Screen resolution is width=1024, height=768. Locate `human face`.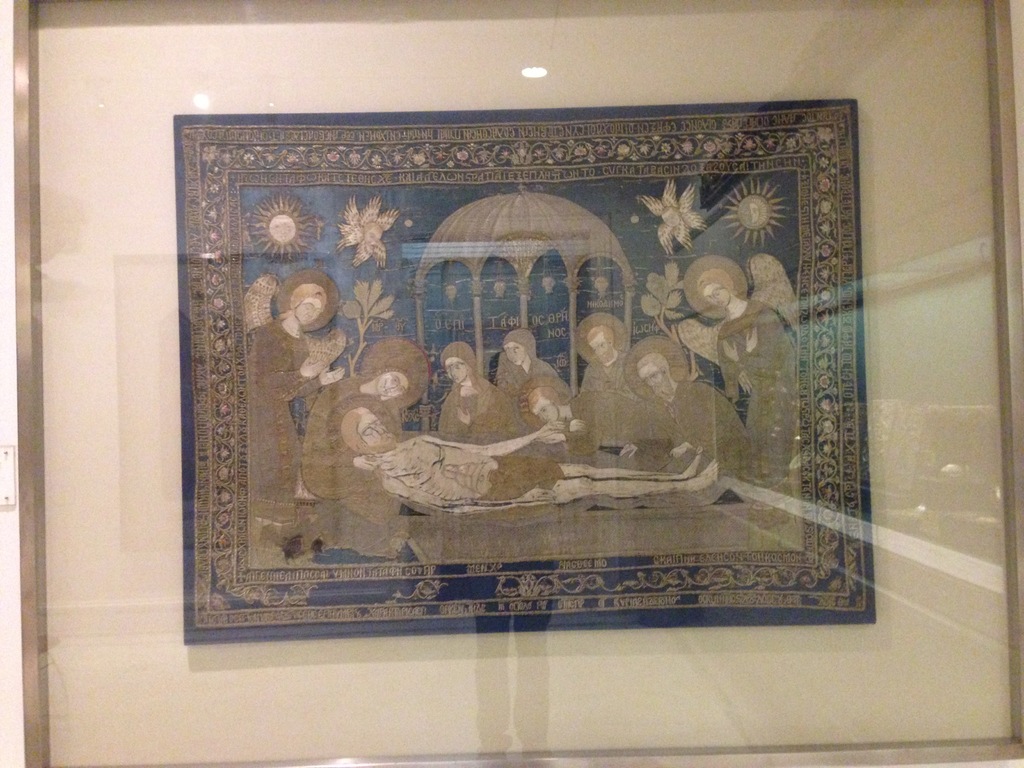
locate(287, 297, 323, 334).
